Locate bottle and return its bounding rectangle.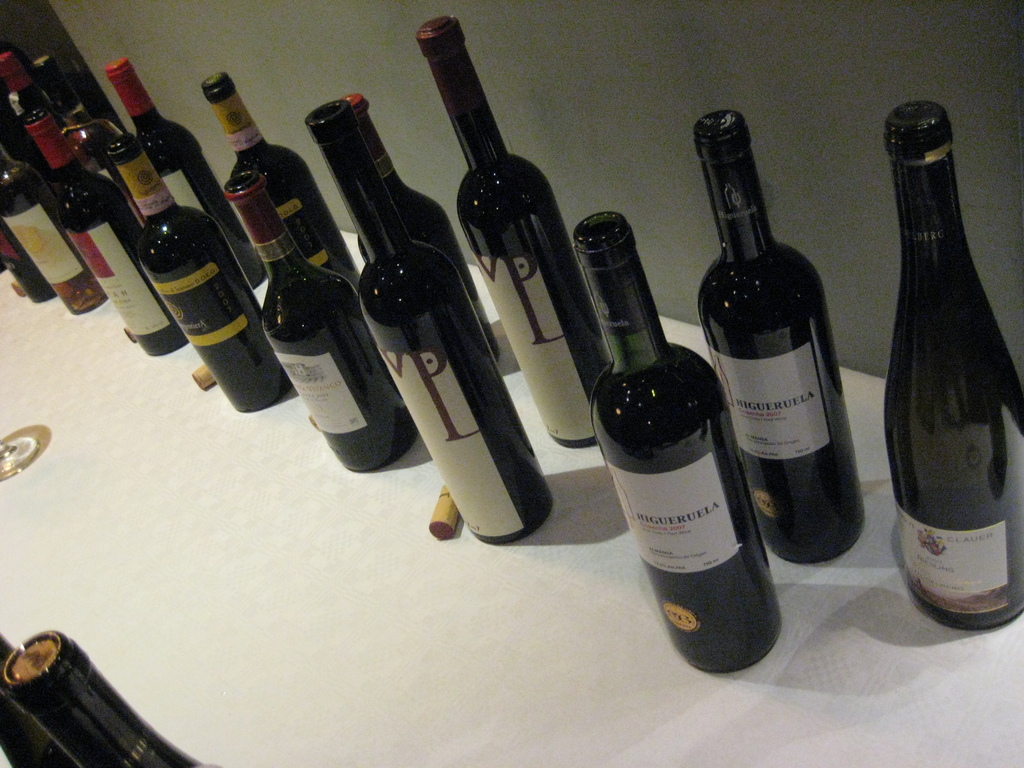
region(0, 632, 83, 767).
